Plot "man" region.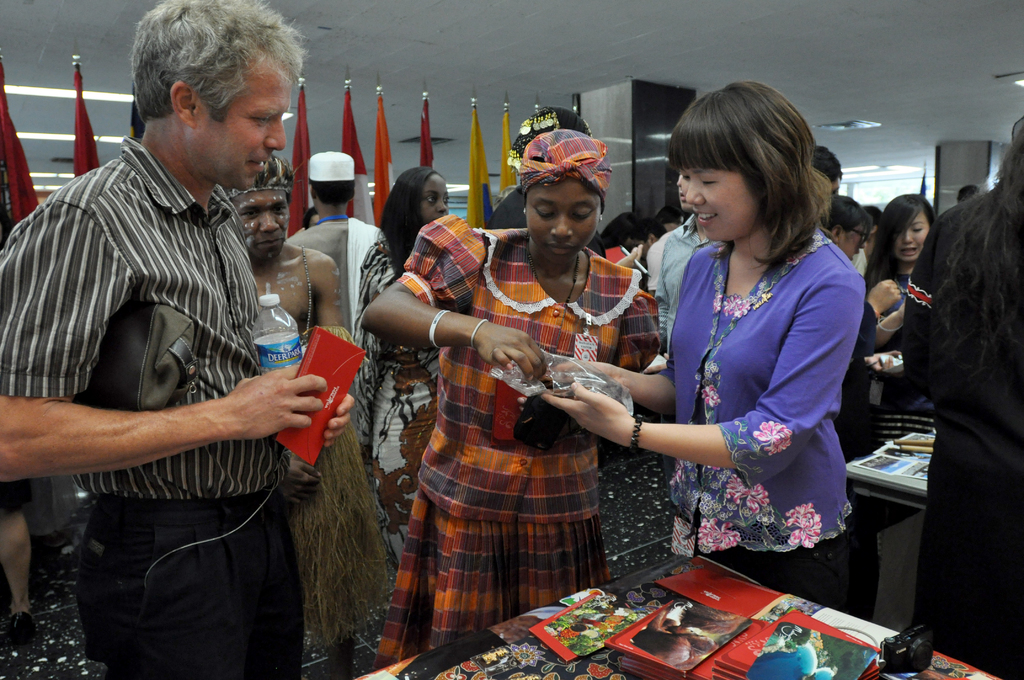
Plotted at <region>224, 152, 339, 679</region>.
